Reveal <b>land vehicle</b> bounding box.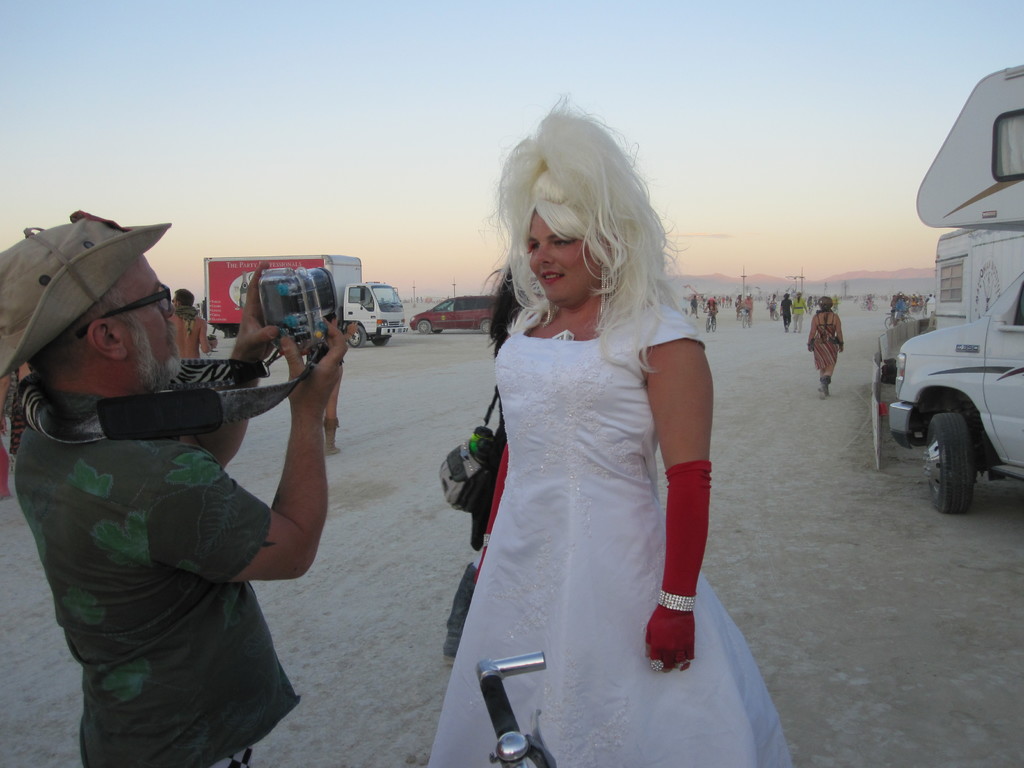
Revealed: crop(880, 63, 1023, 512).
